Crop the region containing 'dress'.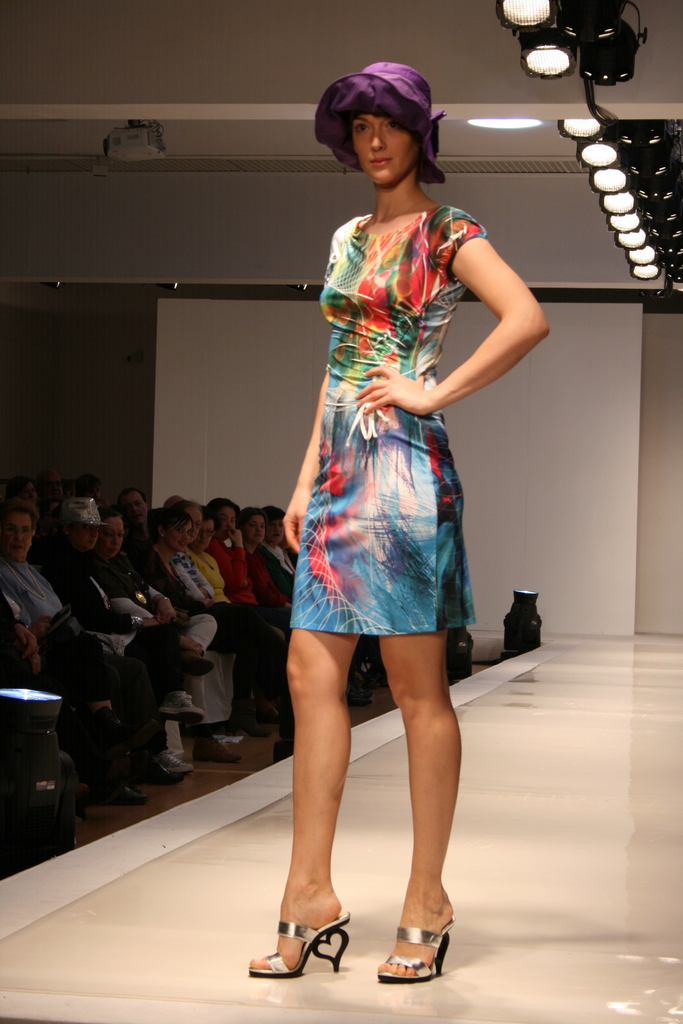
Crop region: Rect(288, 204, 484, 630).
